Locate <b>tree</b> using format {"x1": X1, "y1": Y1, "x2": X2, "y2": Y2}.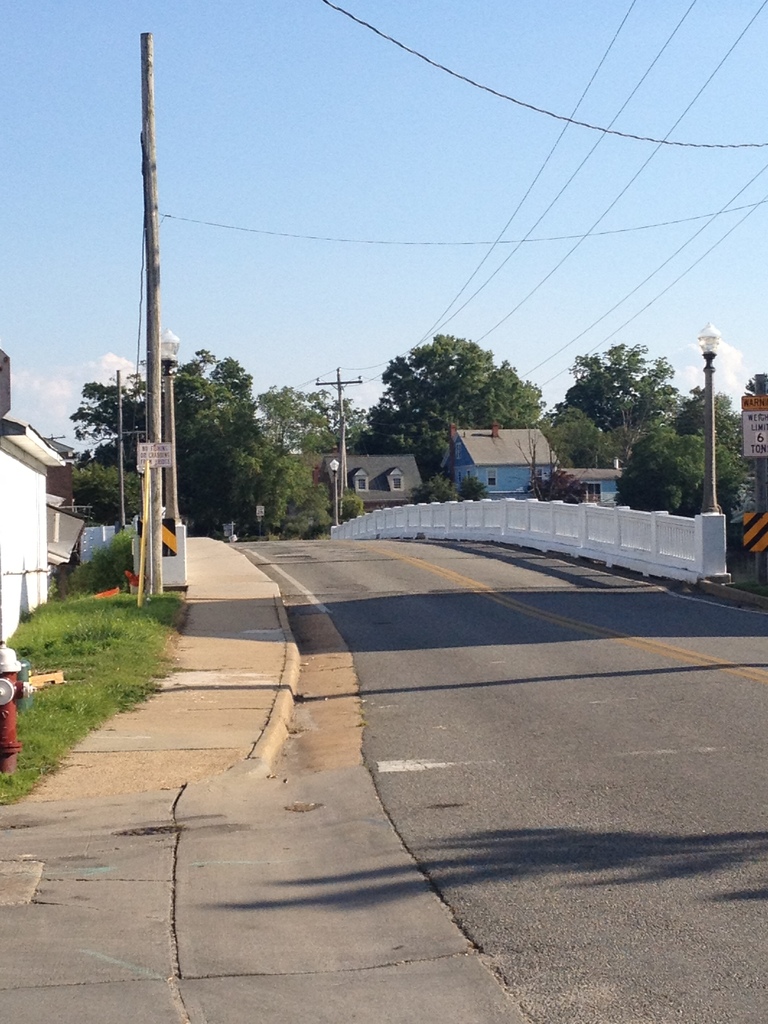
{"x1": 611, "y1": 422, "x2": 749, "y2": 524}.
